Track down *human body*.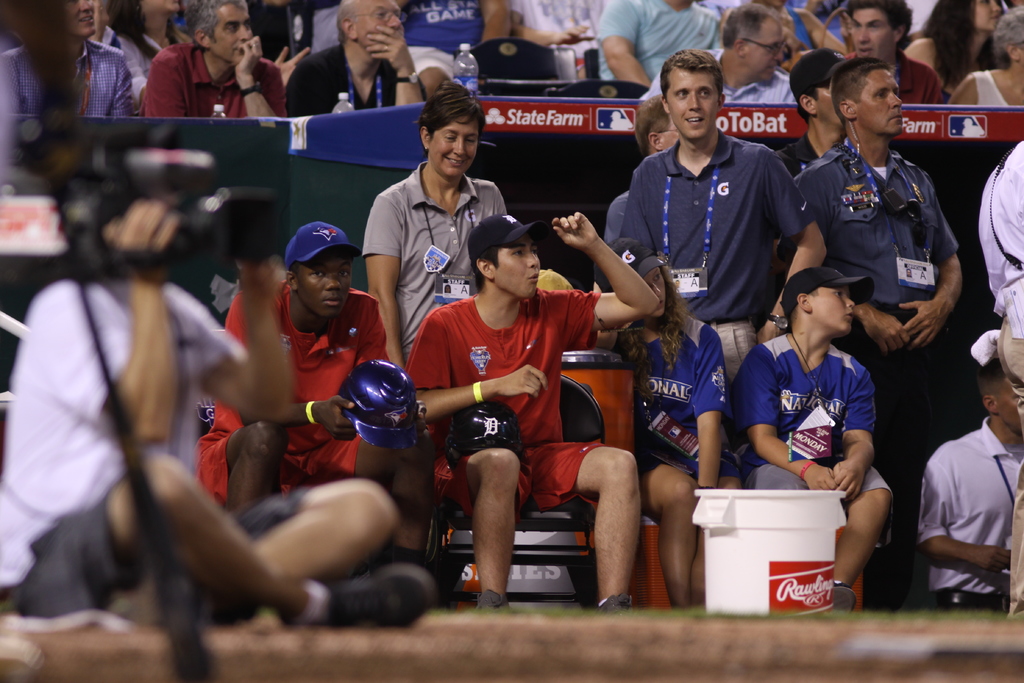
Tracked to (724, 266, 893, 609).
